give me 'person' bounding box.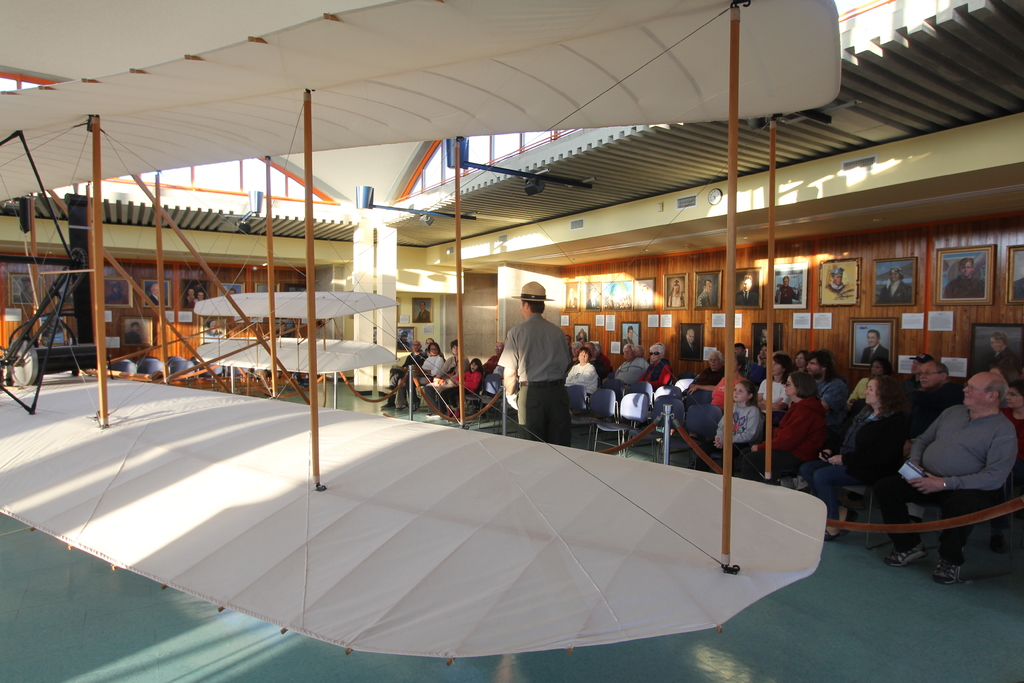
x1=634, y1=340, x2=675, y2=394.
